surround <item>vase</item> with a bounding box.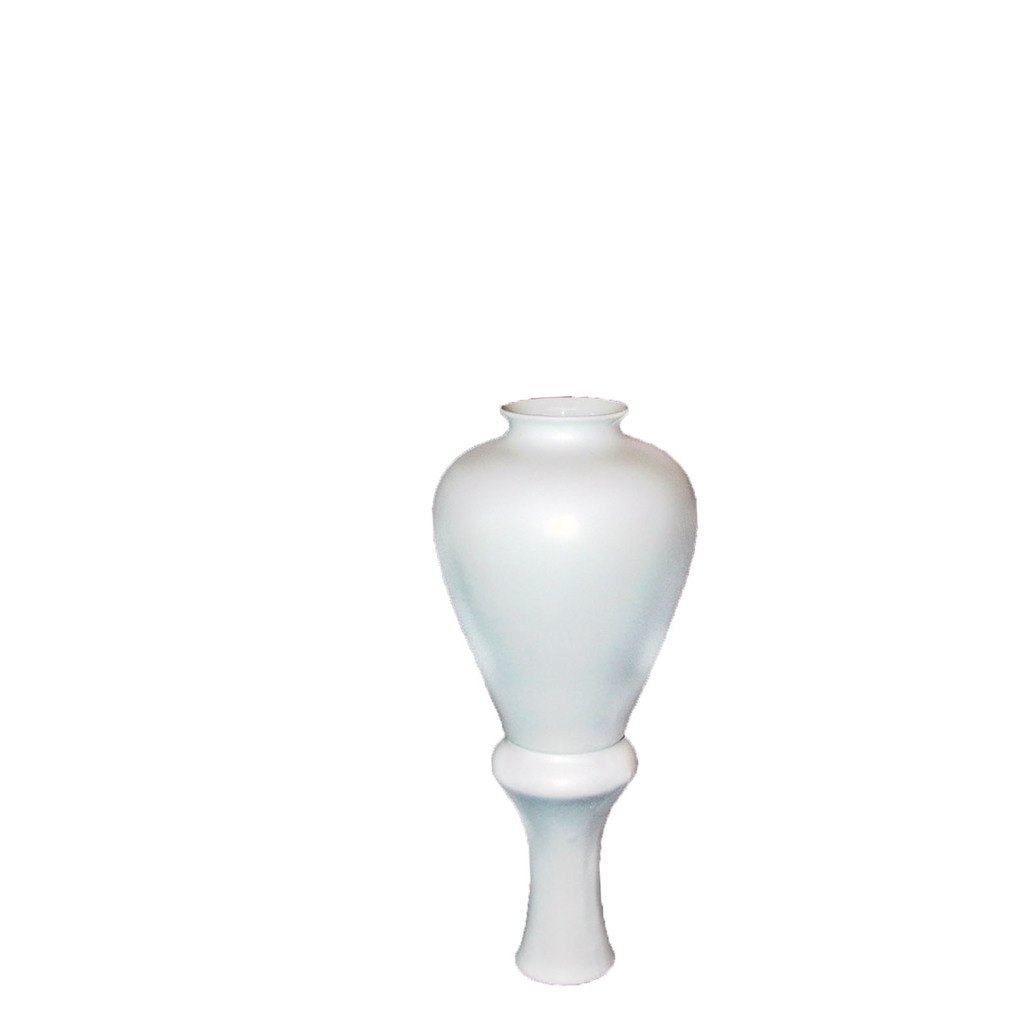
x1=432 y1=392 x2=698 y2=983.
